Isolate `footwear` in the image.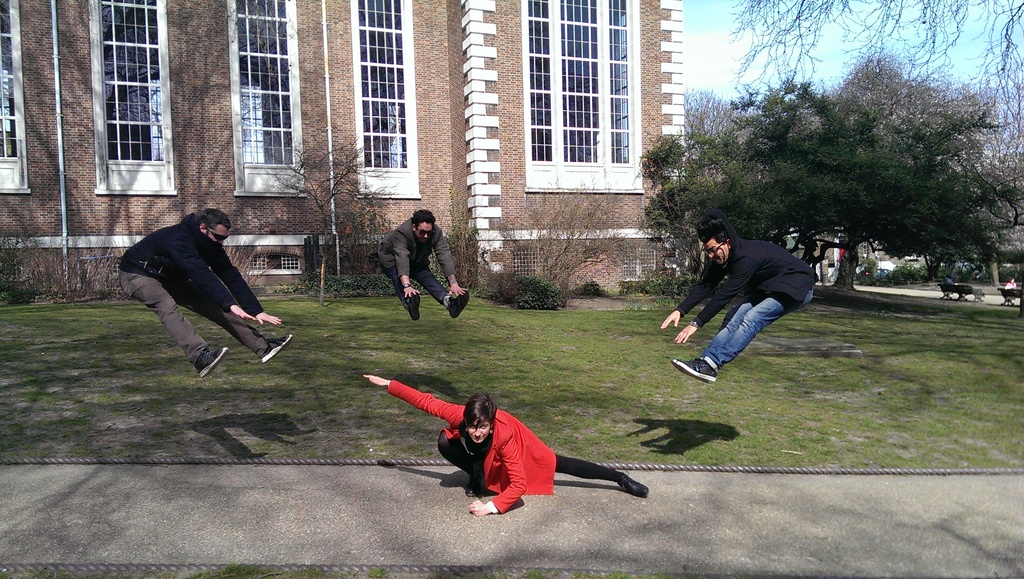
Isolated region: 618,473,648,496.
